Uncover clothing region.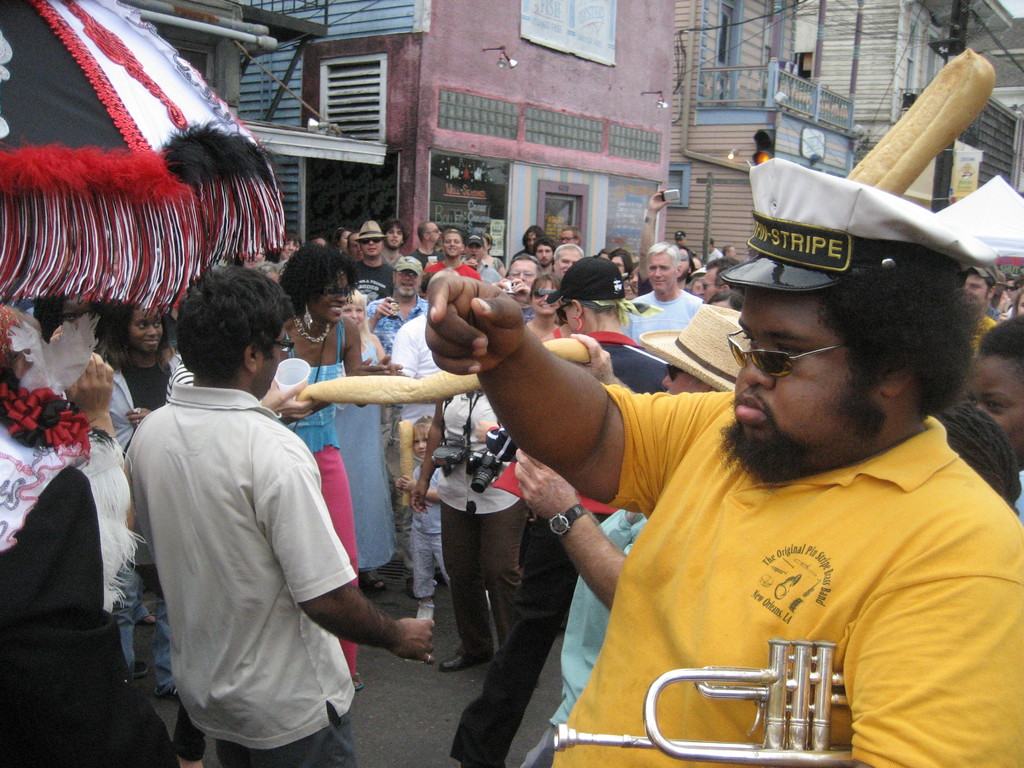
Uncovered: <region>391, 319, 435, 429</region>.
